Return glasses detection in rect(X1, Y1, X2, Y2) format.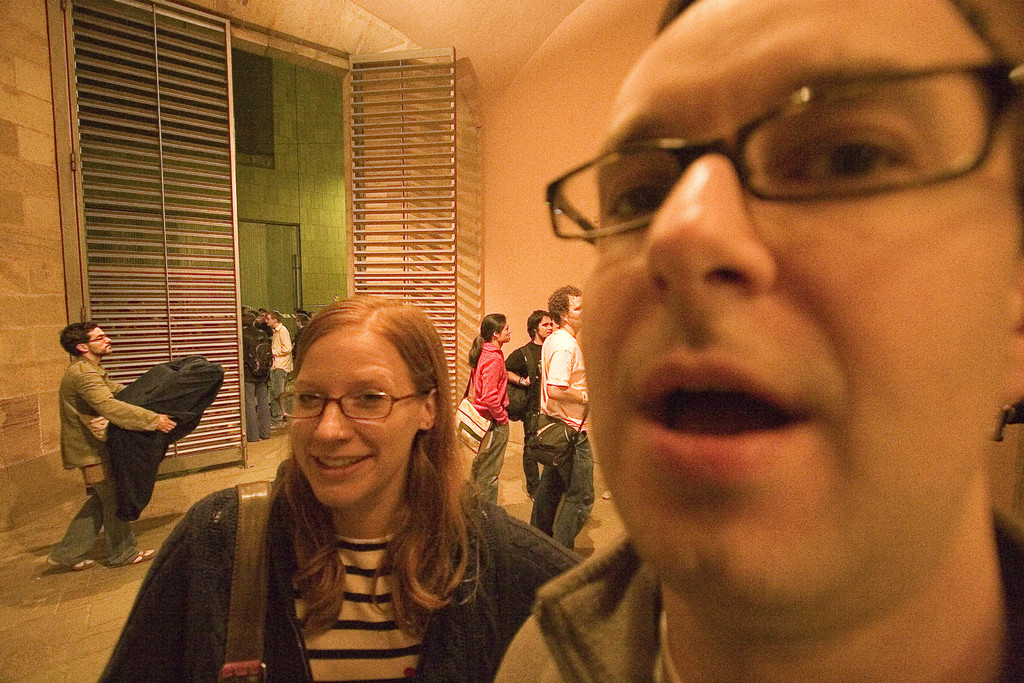
rect(82, 333, 106, 347).
